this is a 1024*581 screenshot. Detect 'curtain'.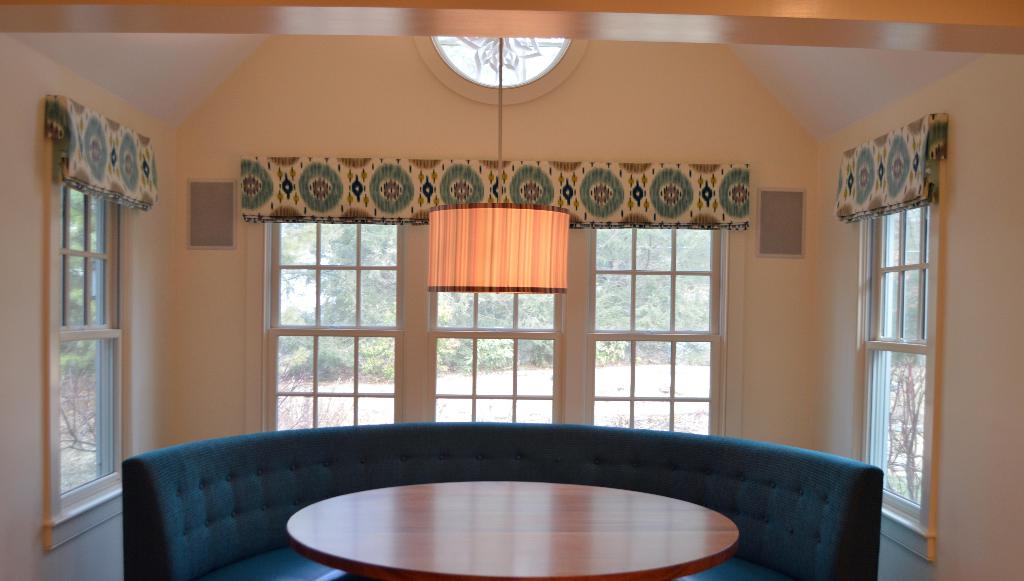
bbox(243, 158, 750, 227).
